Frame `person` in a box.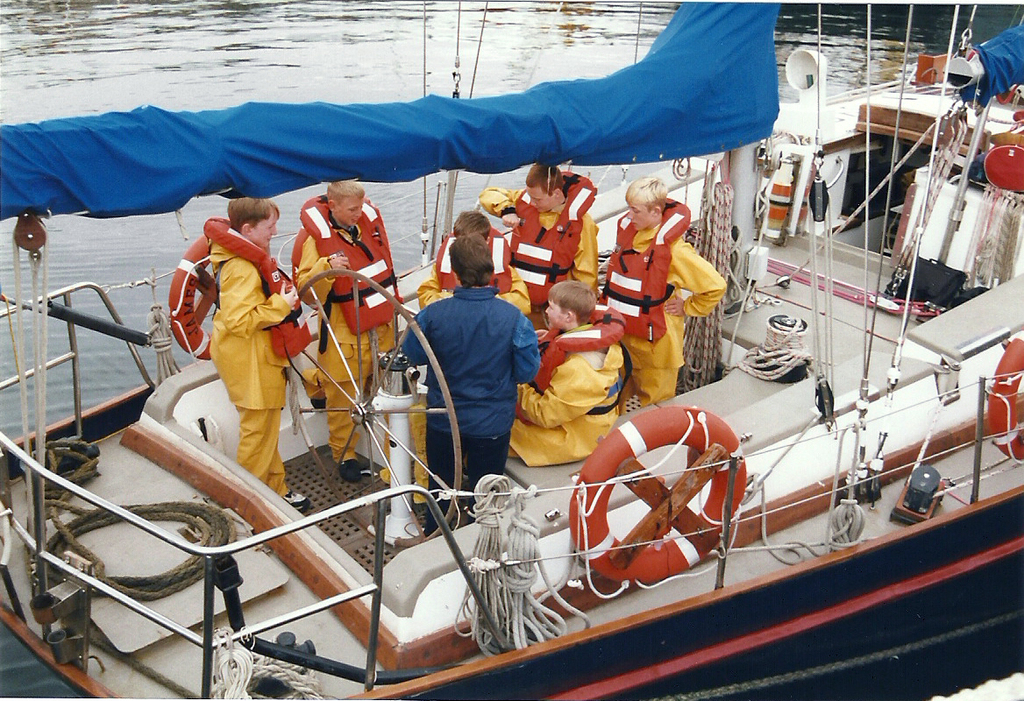
BBox(608, 176, 731, 407).
